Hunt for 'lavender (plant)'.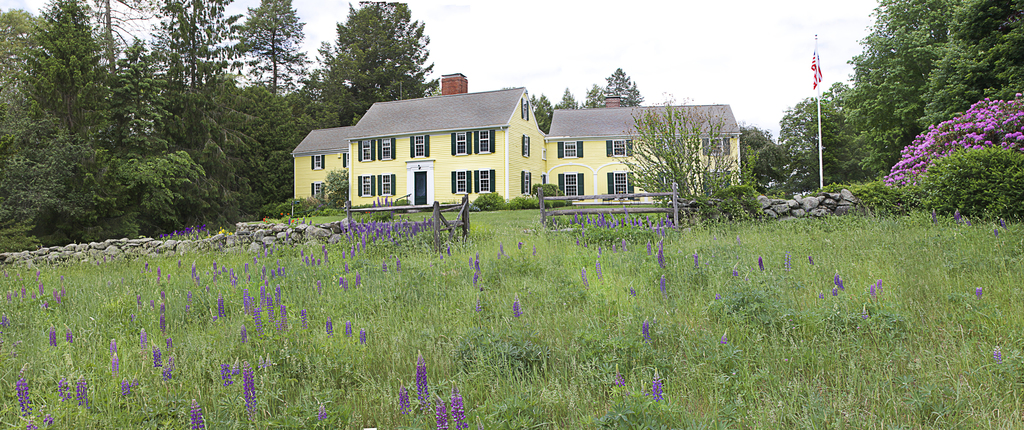
Hunted down at bbox=[642, 317, 653, 342].
